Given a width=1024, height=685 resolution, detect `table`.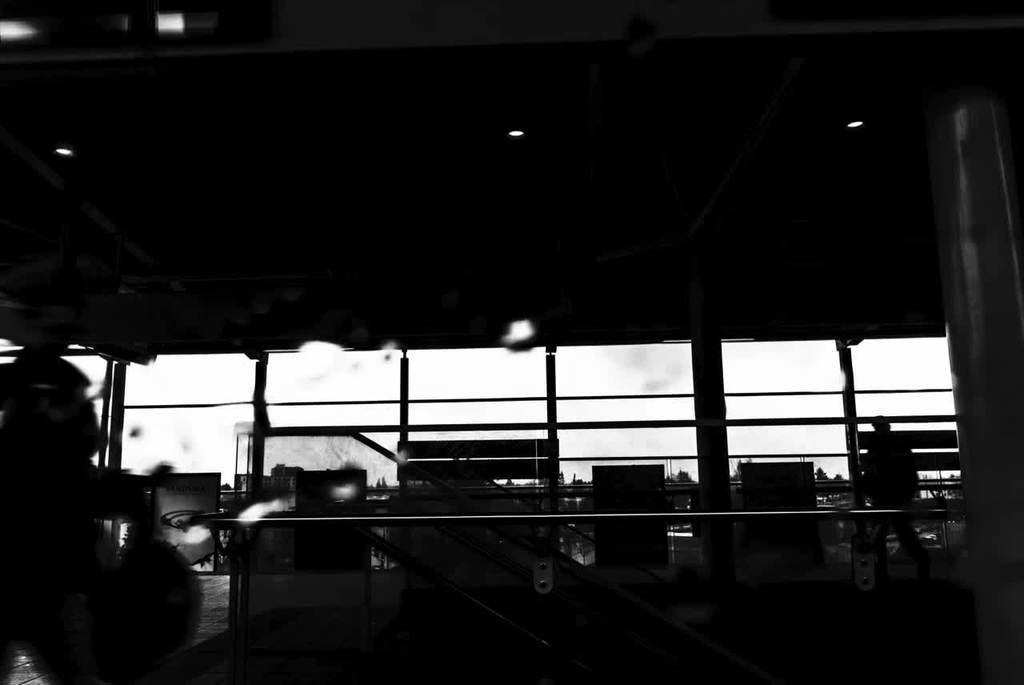
[x1=207, y1=506, x2=946, y2=631].
